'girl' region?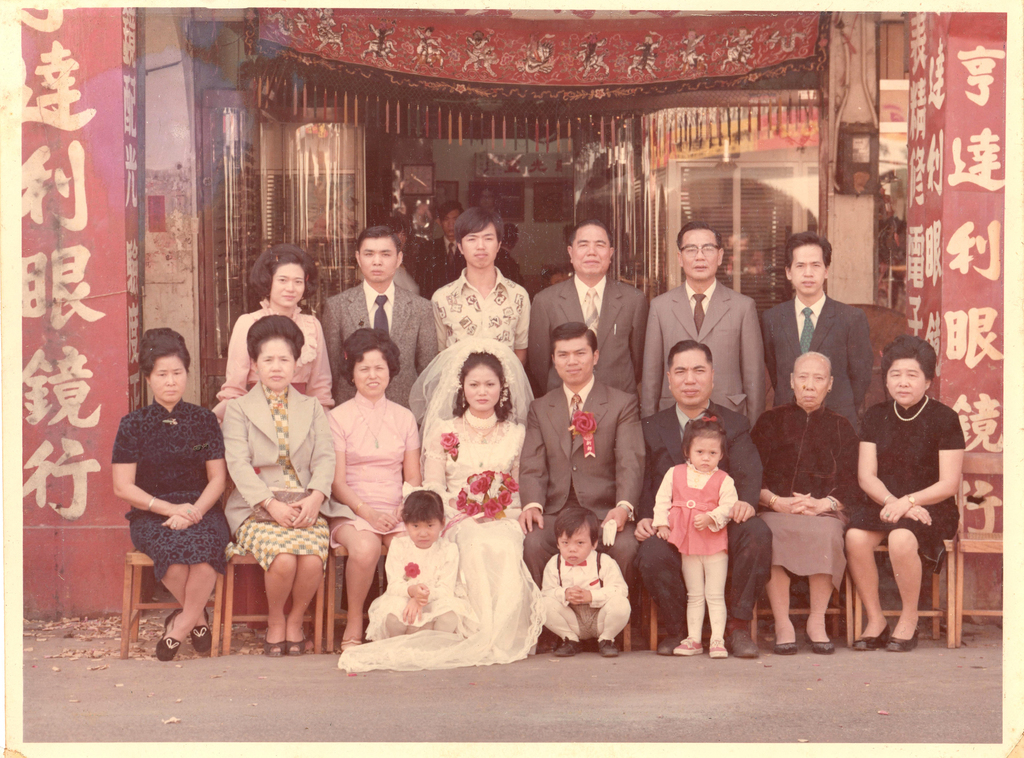
bbox=[652, 409, 743, 659]
